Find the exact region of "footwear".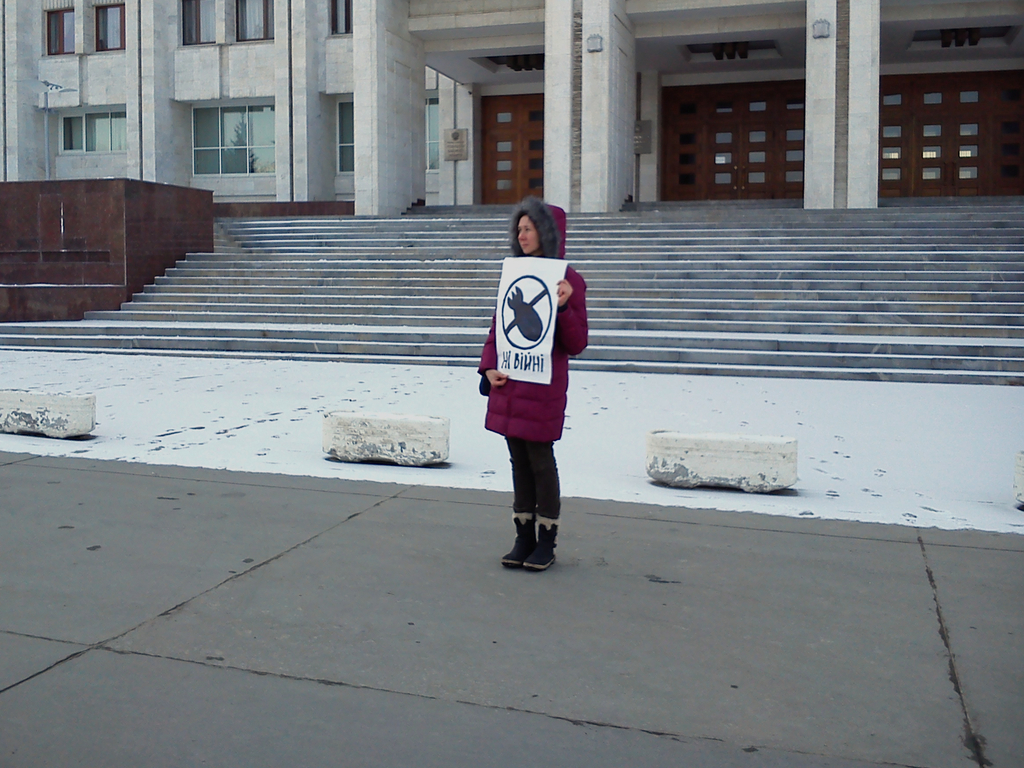
Exact region: BBox(528, 519, 562, 571).
